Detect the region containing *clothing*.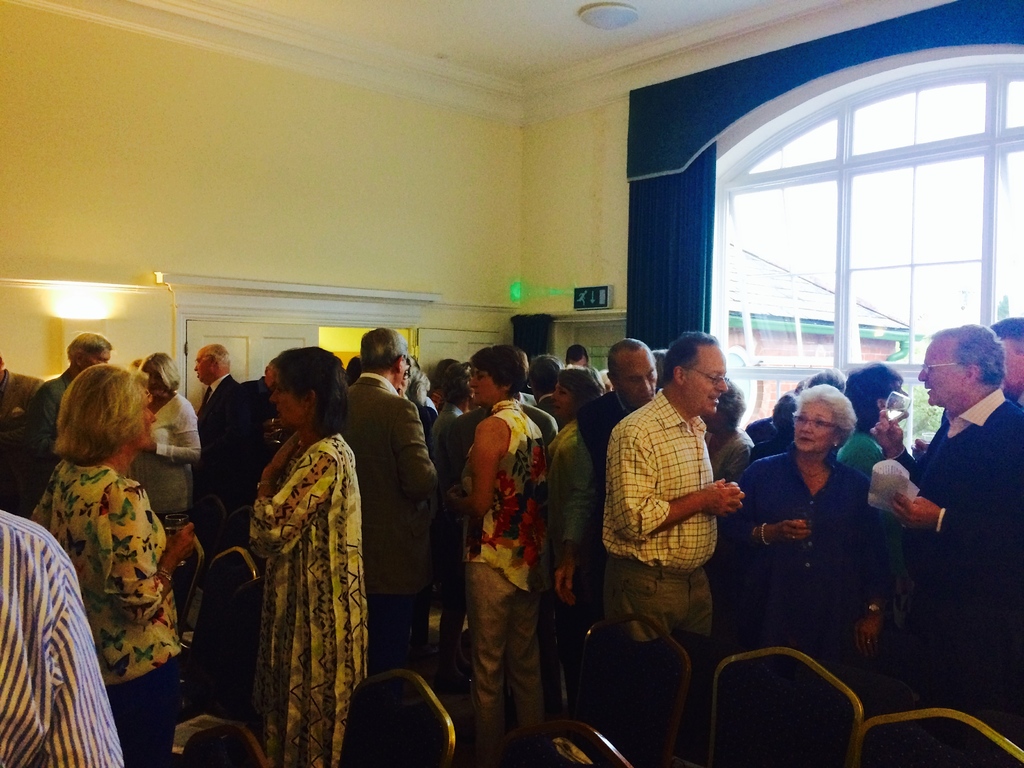
detection(606, 394, 726, 636).
